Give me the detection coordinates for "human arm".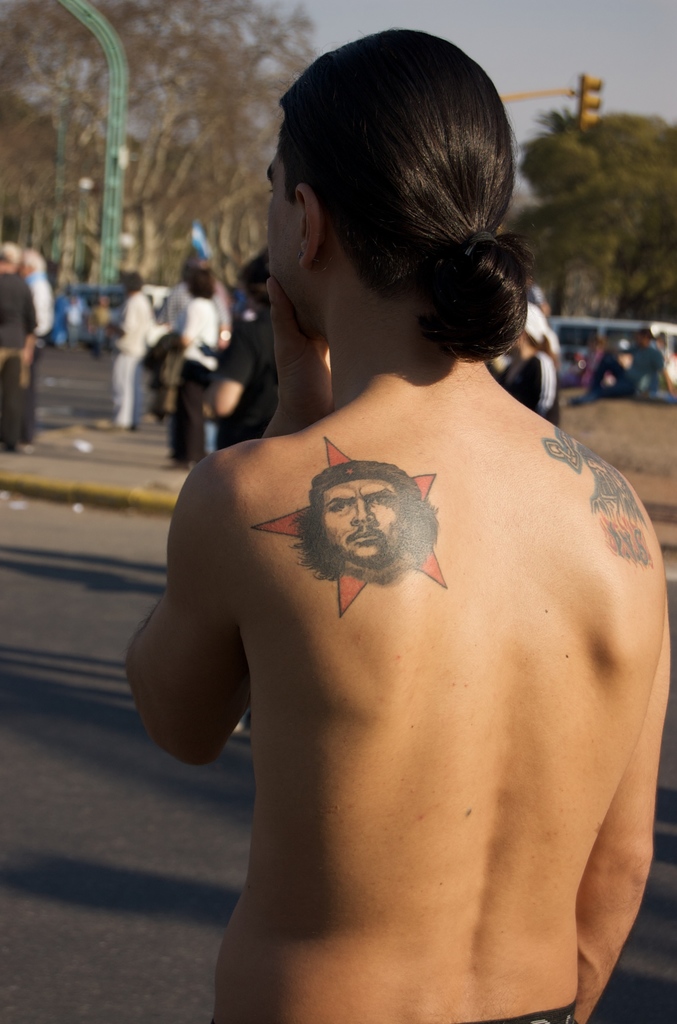
<region>606, 342, 637, 356</region>.
